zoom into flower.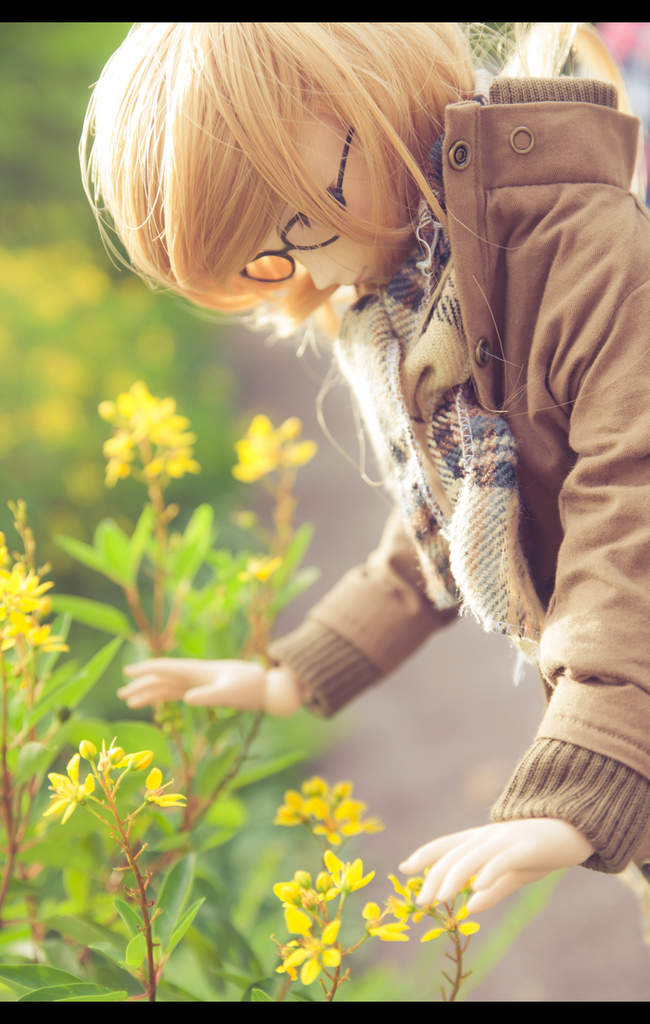
Zoom target: bbox=(407, 898, 464, 939).
